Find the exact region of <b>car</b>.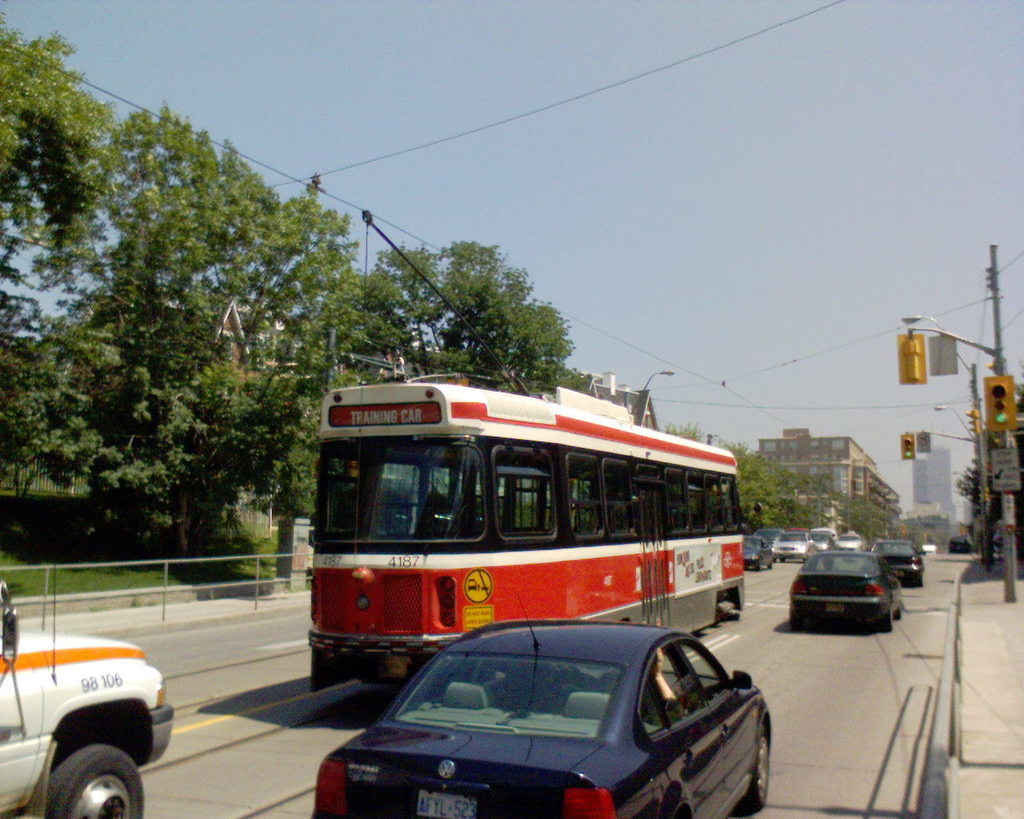
Exact region: Rect(878, 536, 928, 584).
